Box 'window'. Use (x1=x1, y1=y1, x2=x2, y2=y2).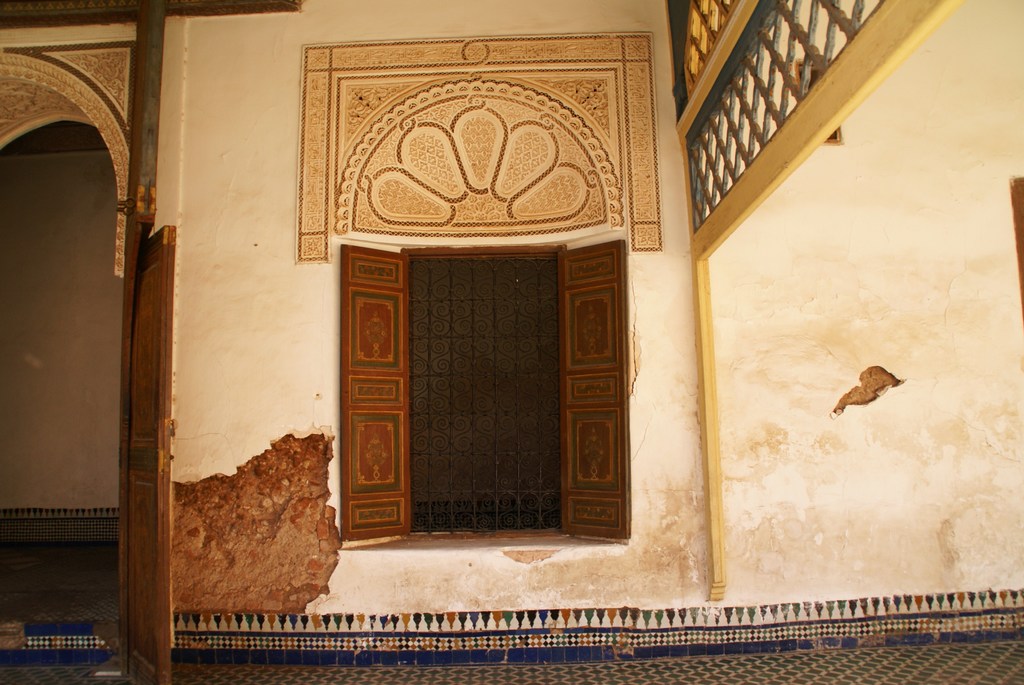
(x1=356, y1=206, x2=641, y2=541).
